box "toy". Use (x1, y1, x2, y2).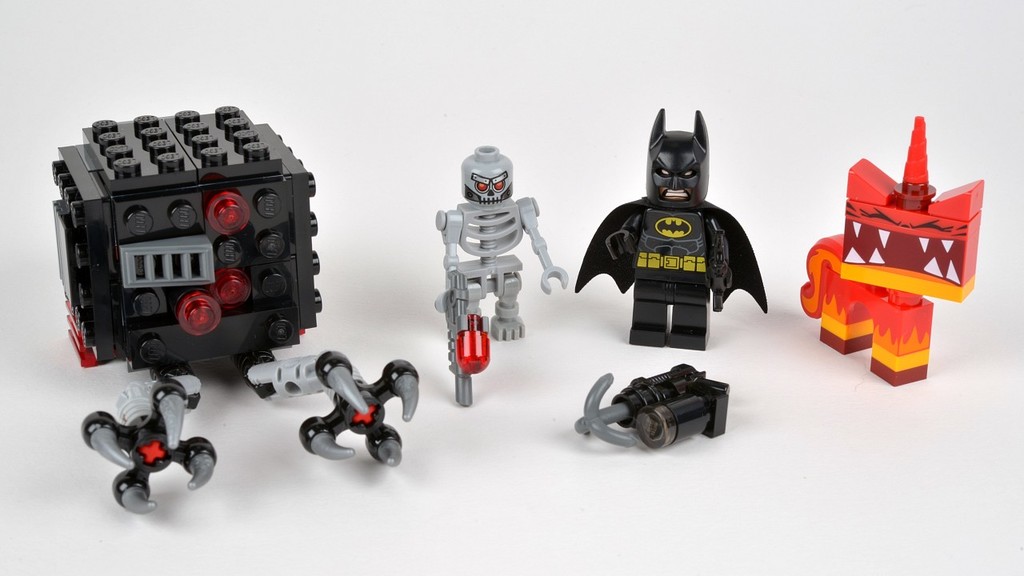
(59, 102, 421, 470).
